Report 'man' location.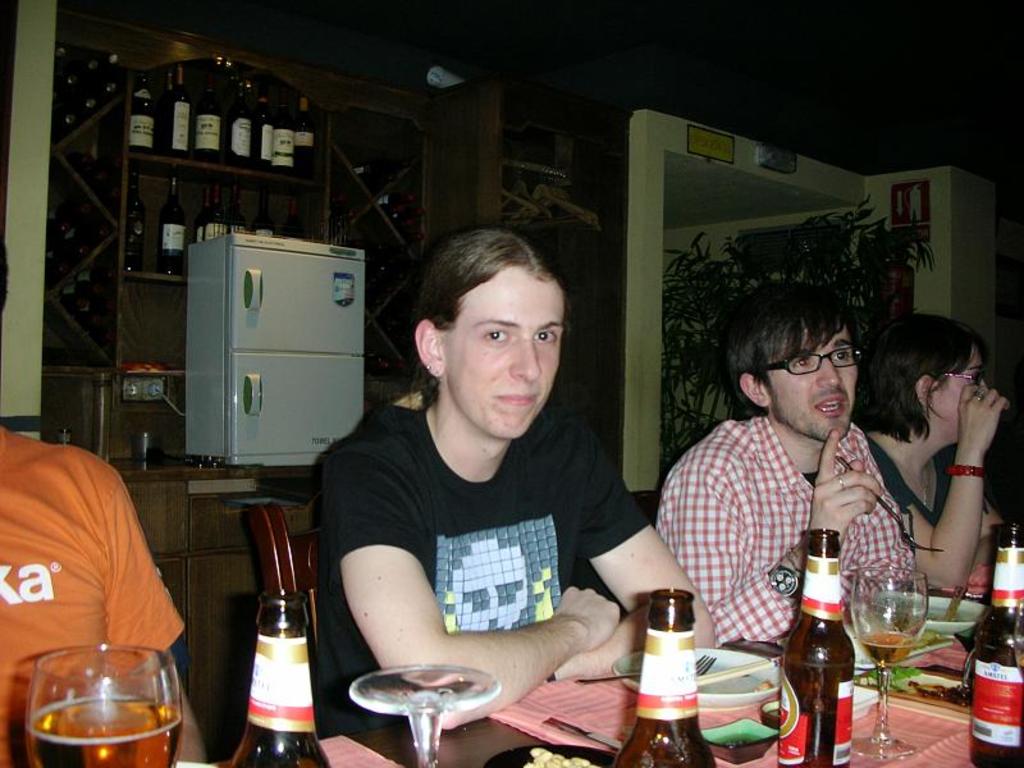
Report: select_region(314, 230, 719, 731).
